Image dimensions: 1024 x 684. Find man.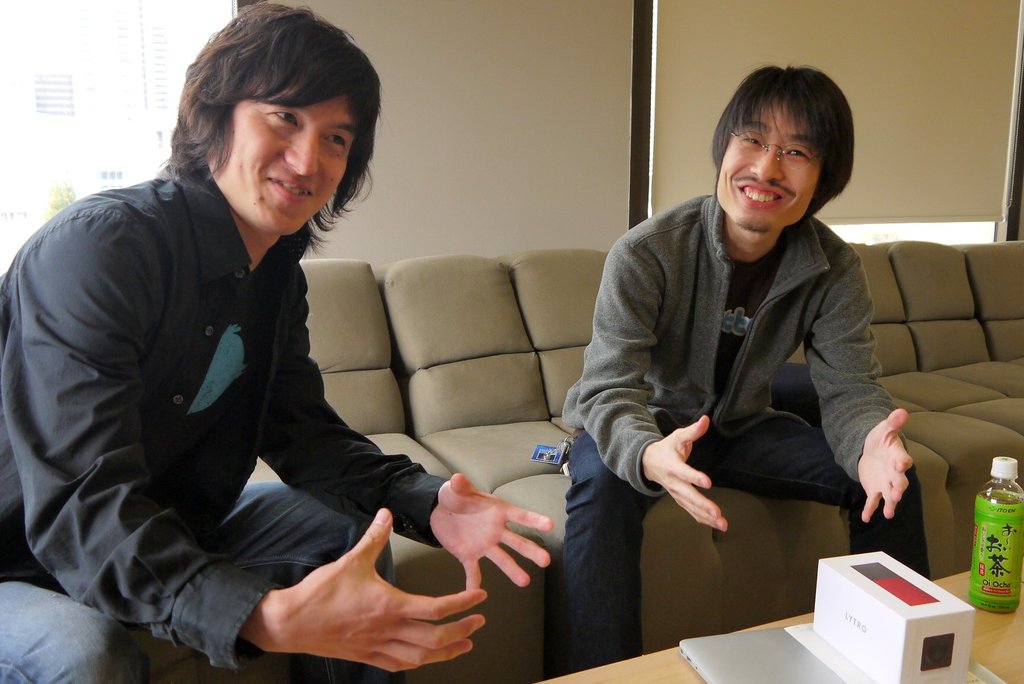
[x1=0, y1=0, x2=556, y2=683].
